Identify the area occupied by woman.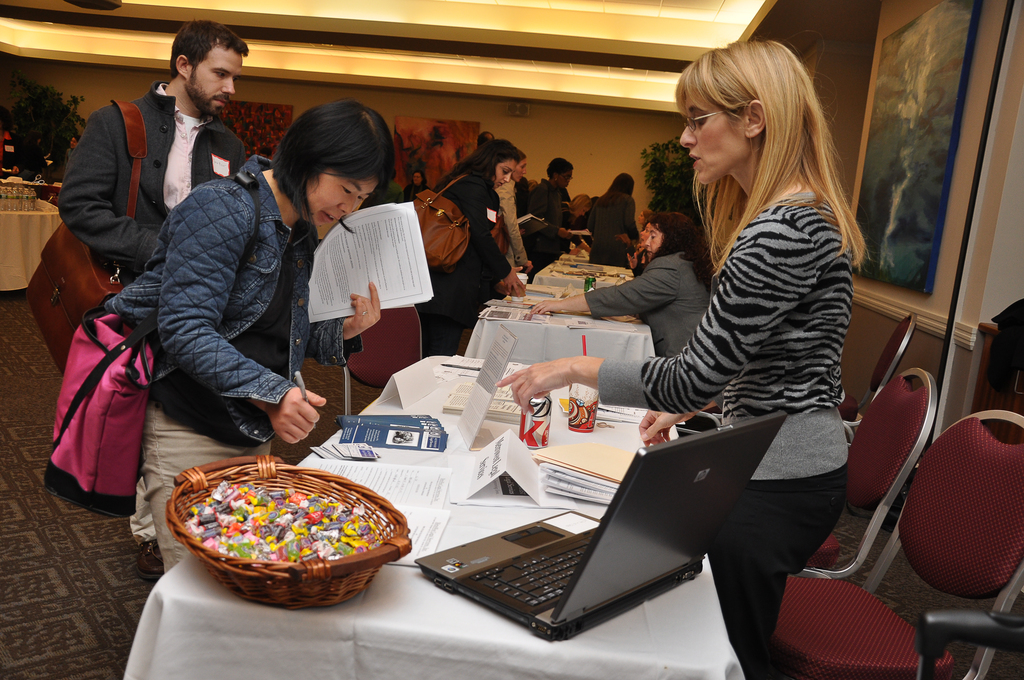
Area: 533, 37, 865, 660.
